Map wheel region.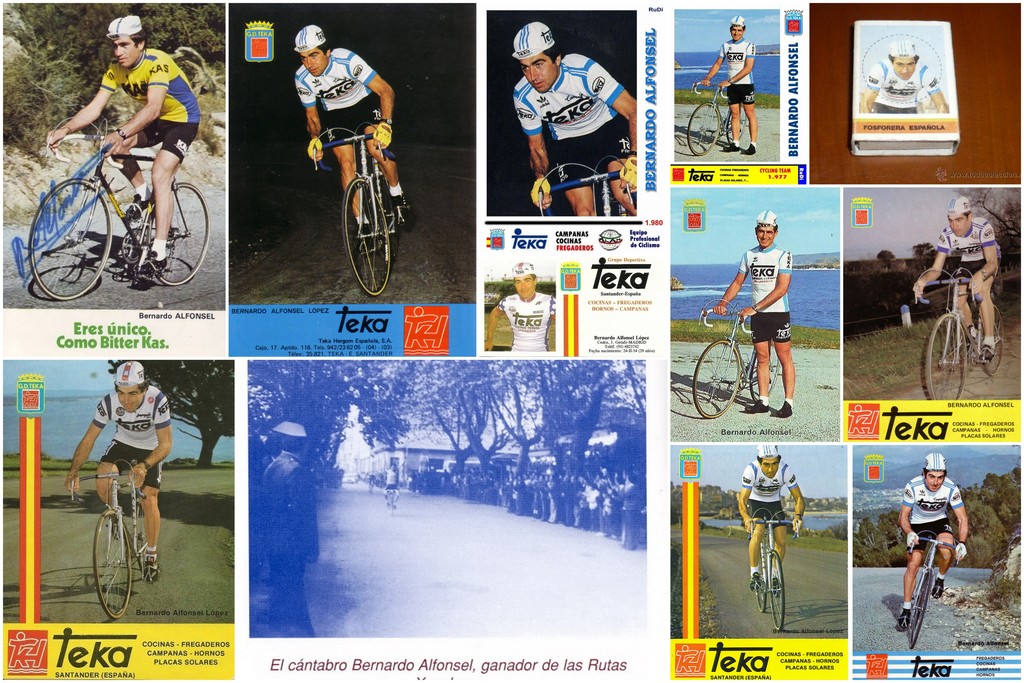
Mapped to x1=381 y1=174 x2=399 y2=260.
